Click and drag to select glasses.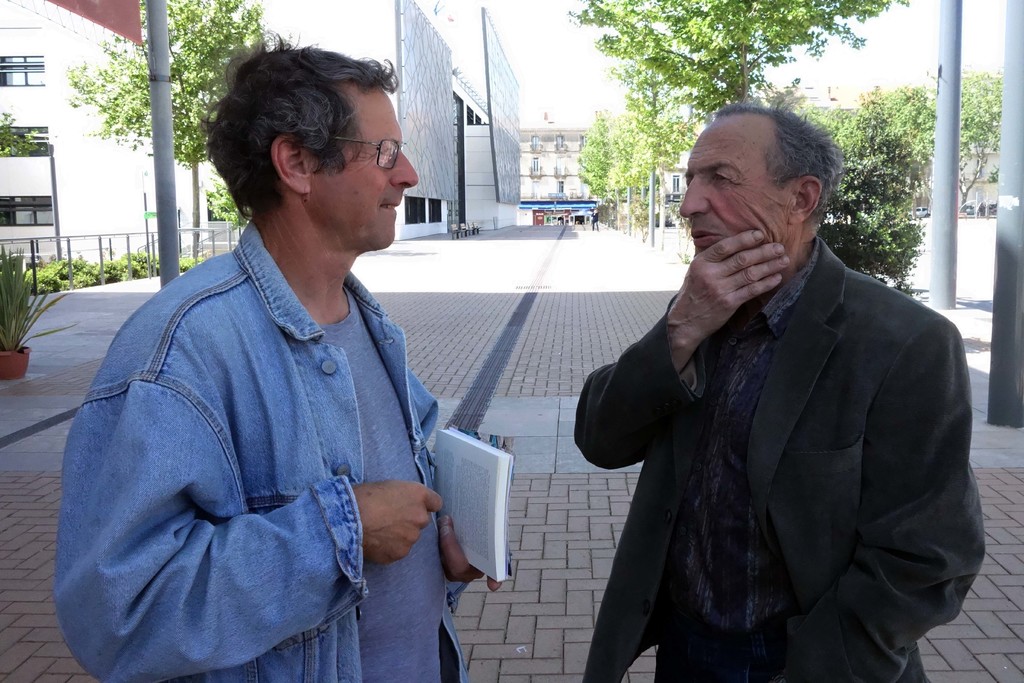
Selection: region(329, 136, 420, 170).
